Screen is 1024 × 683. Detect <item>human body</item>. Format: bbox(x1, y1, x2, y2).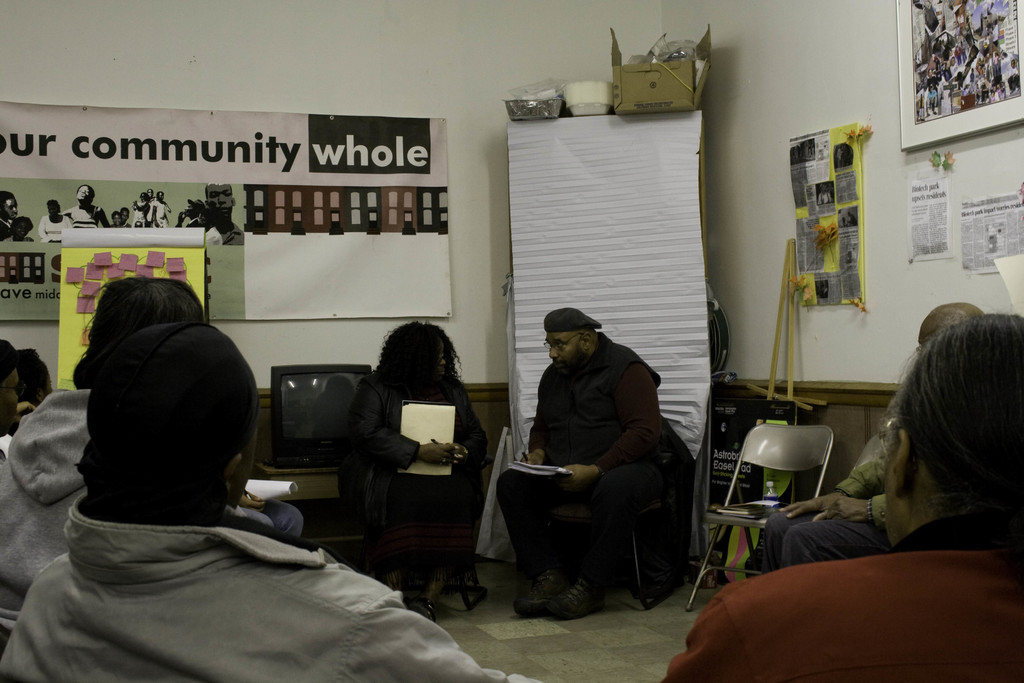
bbox(511, 297, 695, 628).
